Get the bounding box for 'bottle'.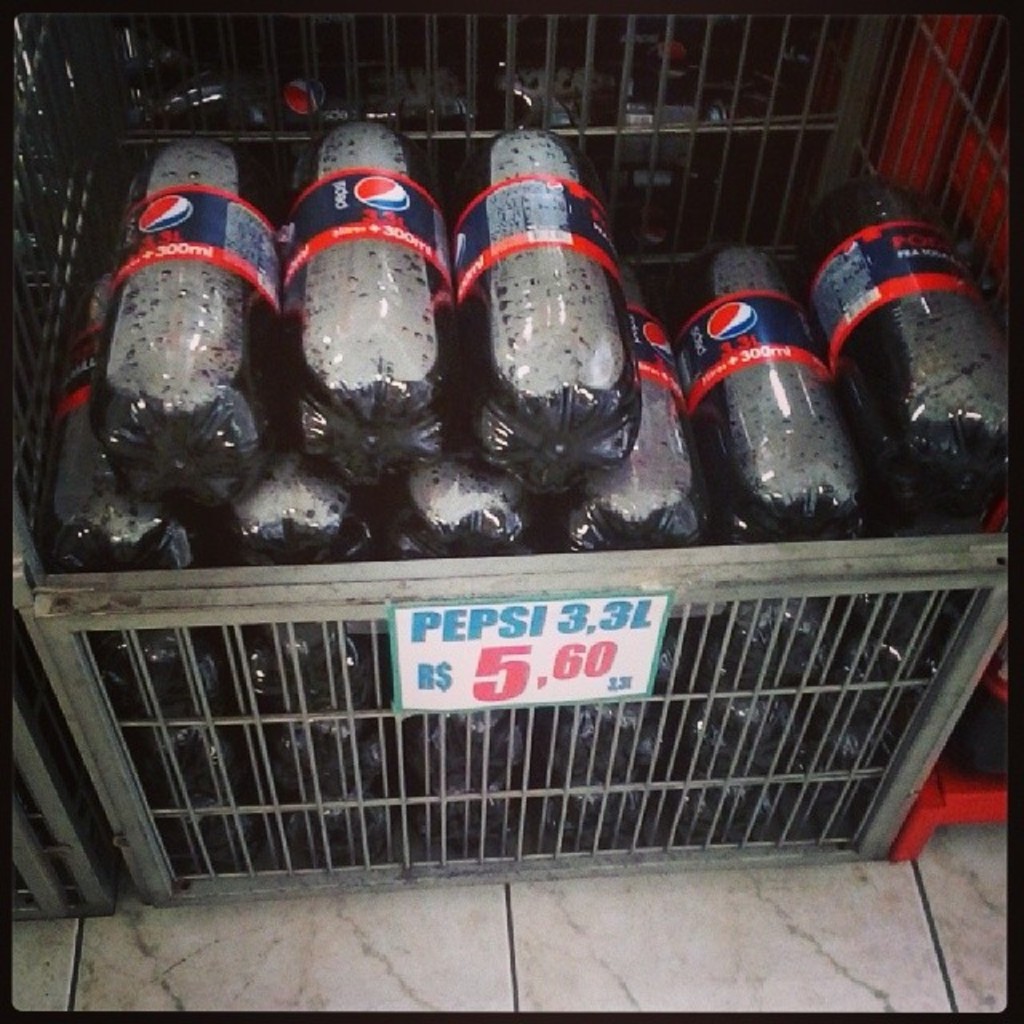
[left=221, top=448, right=381, bottom=568].
